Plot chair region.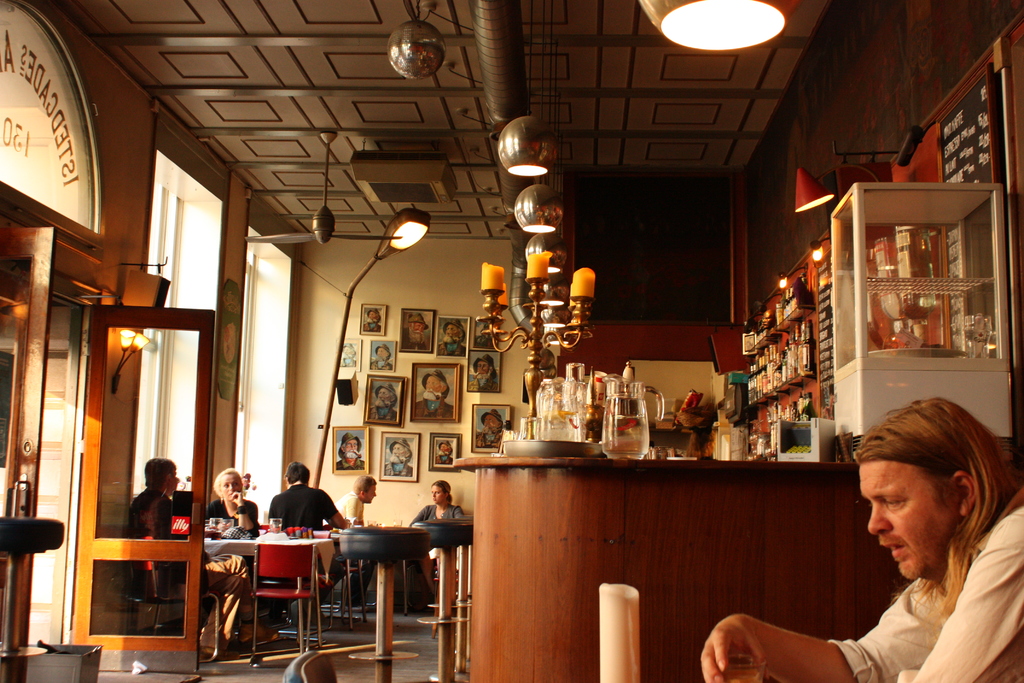
Plotted at detection(237, 543, 317, 660).
